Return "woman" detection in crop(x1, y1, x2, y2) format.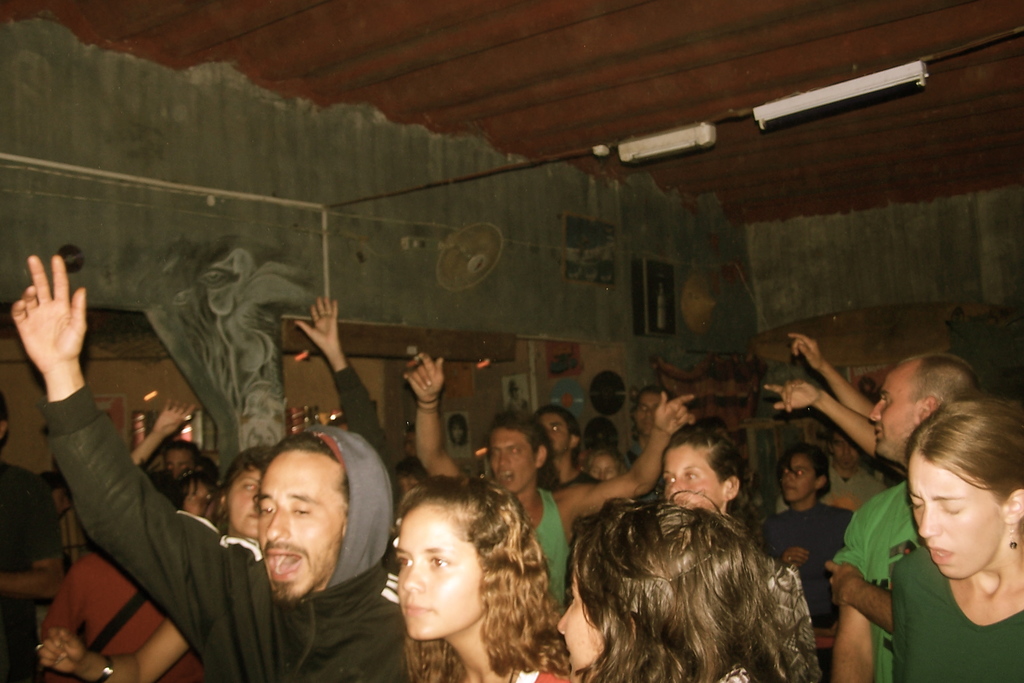
crop(556, 500, 805, 682).
